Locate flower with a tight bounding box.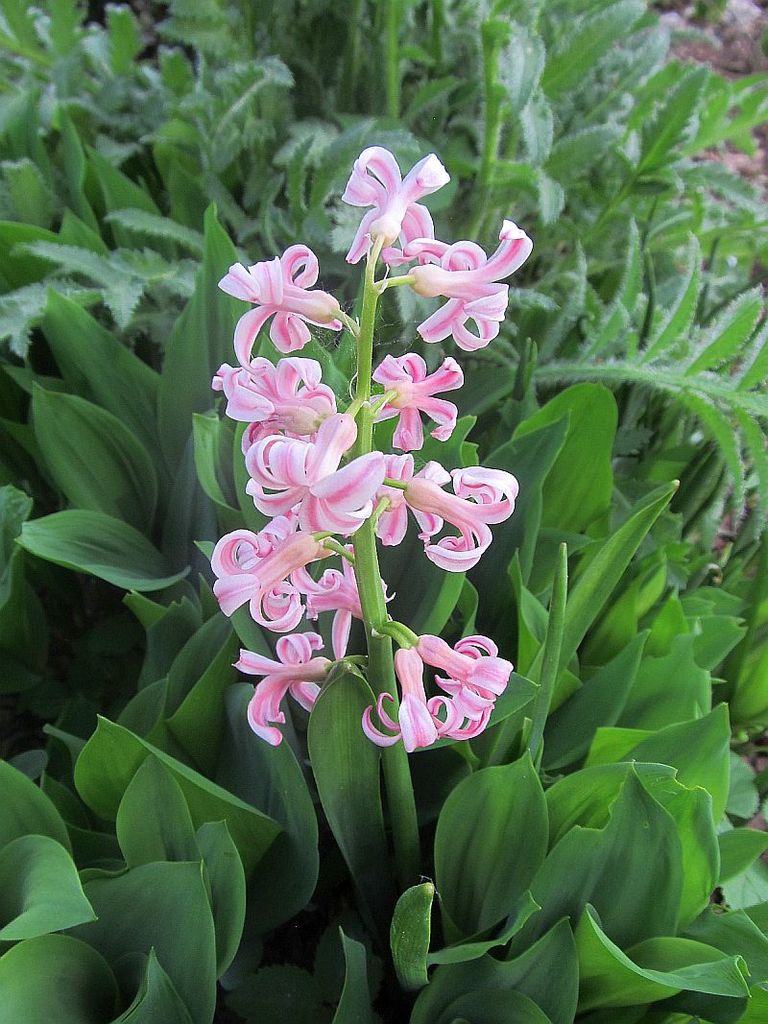
(x1=376, y1=616, x2=521, y2=750).
